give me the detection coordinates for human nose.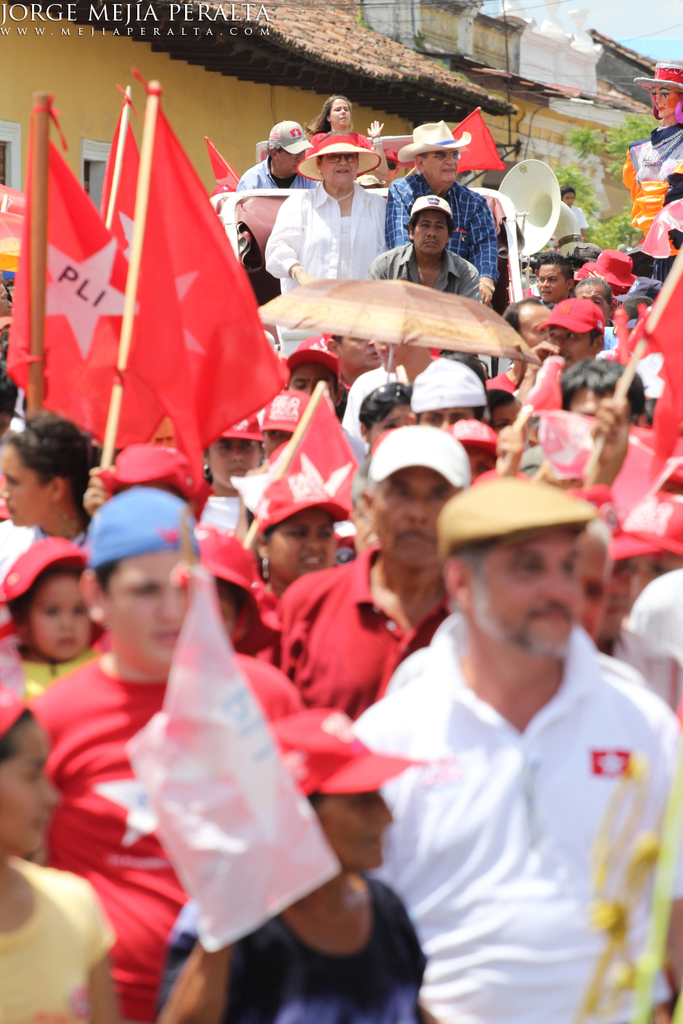
[339, 160, 348, 169].
